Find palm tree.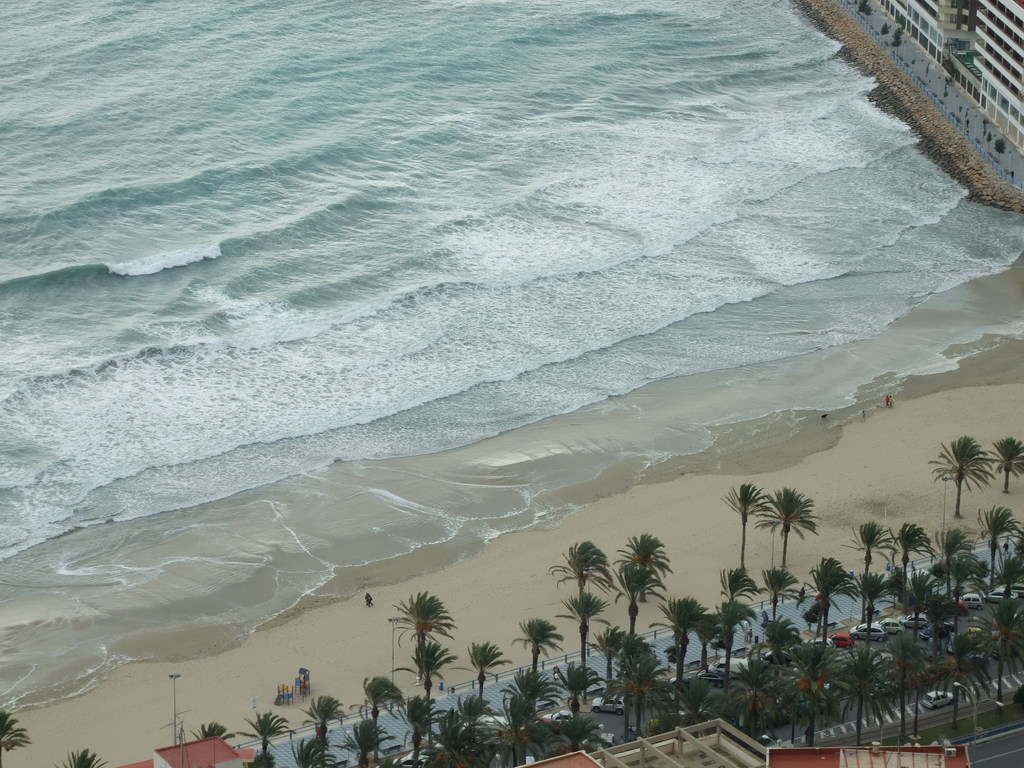
left=365, top=680, right=388, bottom=748.
